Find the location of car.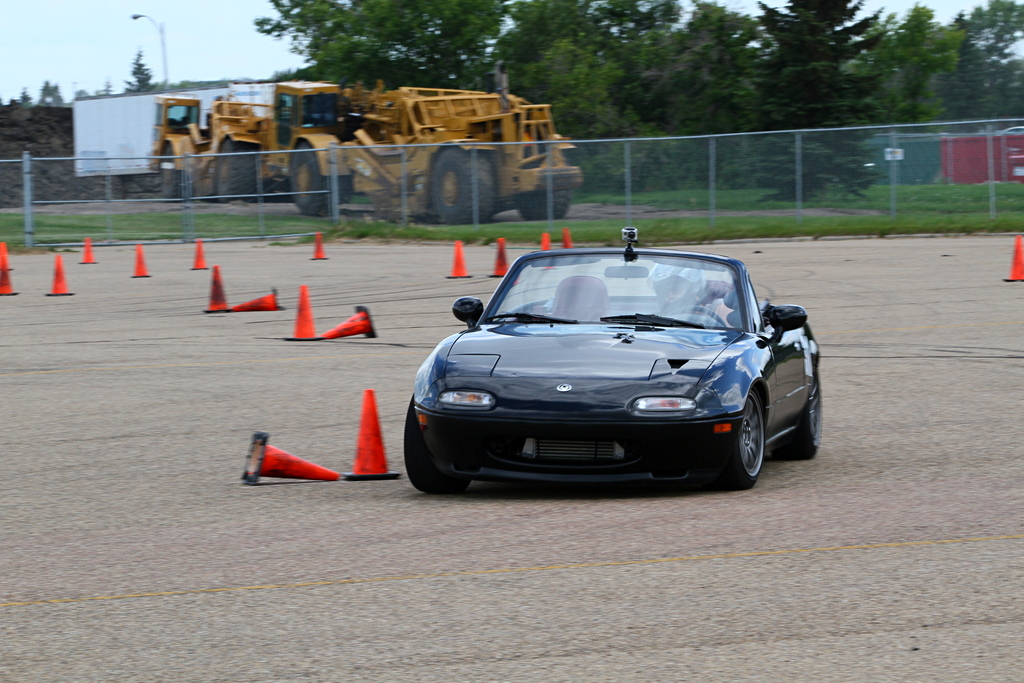
Location: 401/236/828/498.
